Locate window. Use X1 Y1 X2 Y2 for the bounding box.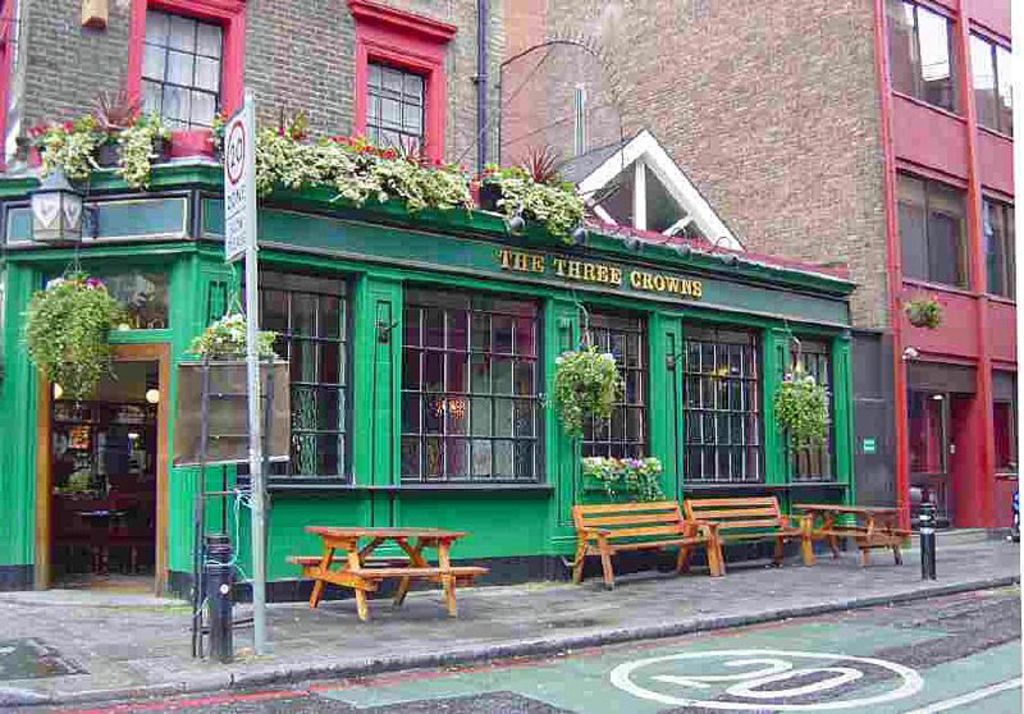
680 321 763 485.
